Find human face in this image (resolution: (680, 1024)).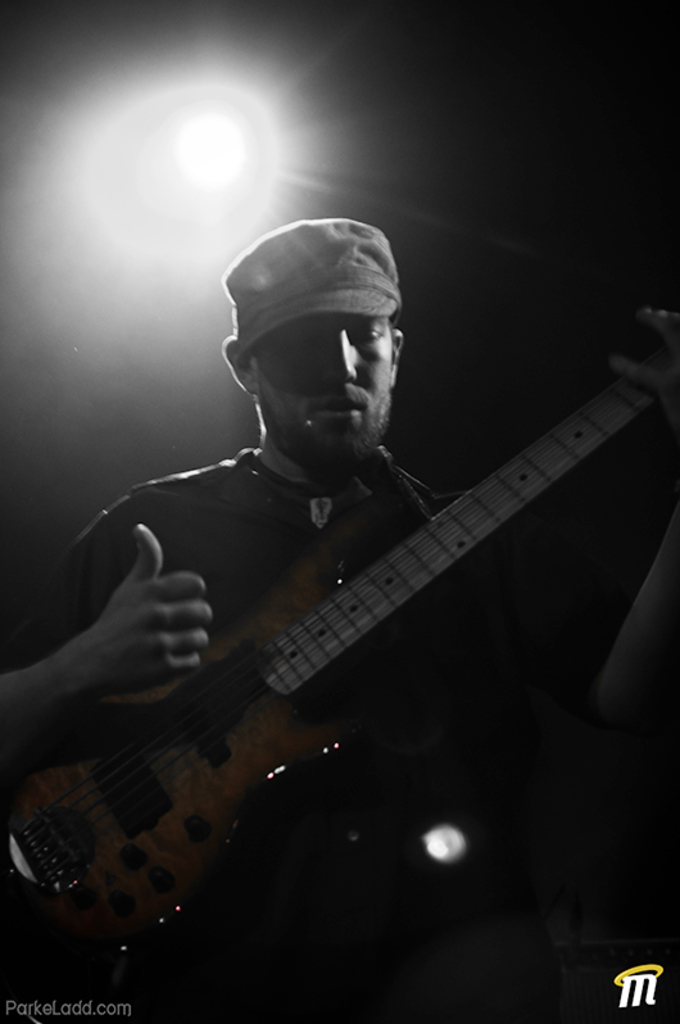
{"x1": 251, "y1": 303, "x2": 393, "y2": 474}.
